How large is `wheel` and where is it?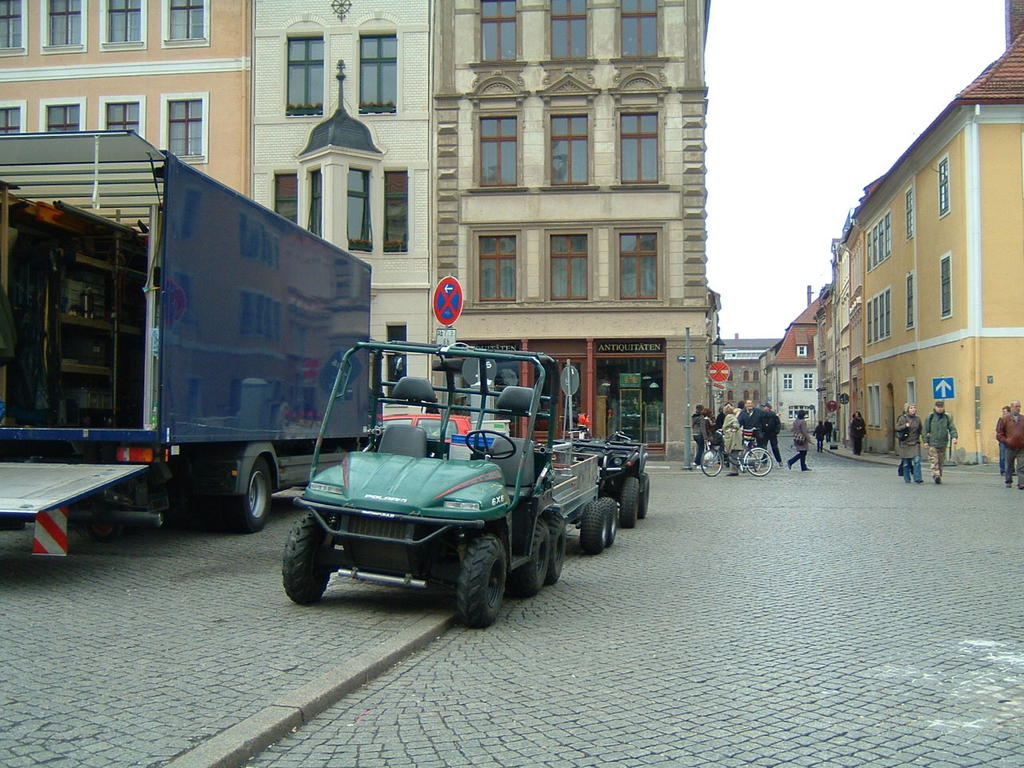
Bounding box: <box>230,454,277,533</box>.
